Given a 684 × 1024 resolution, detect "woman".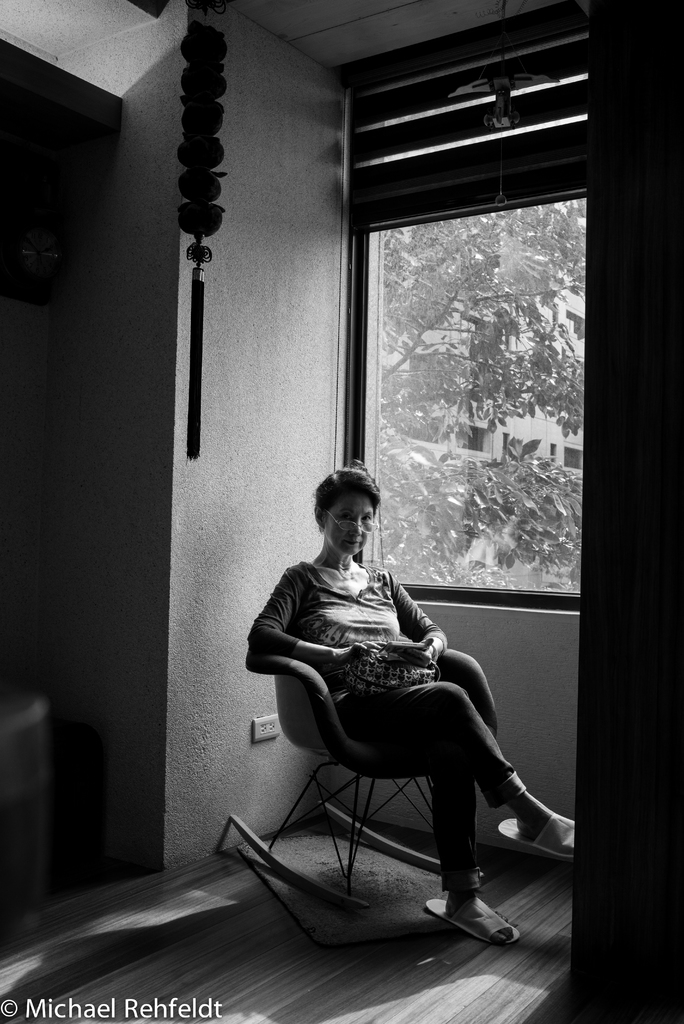
detection(259, 470, 557, 921).
